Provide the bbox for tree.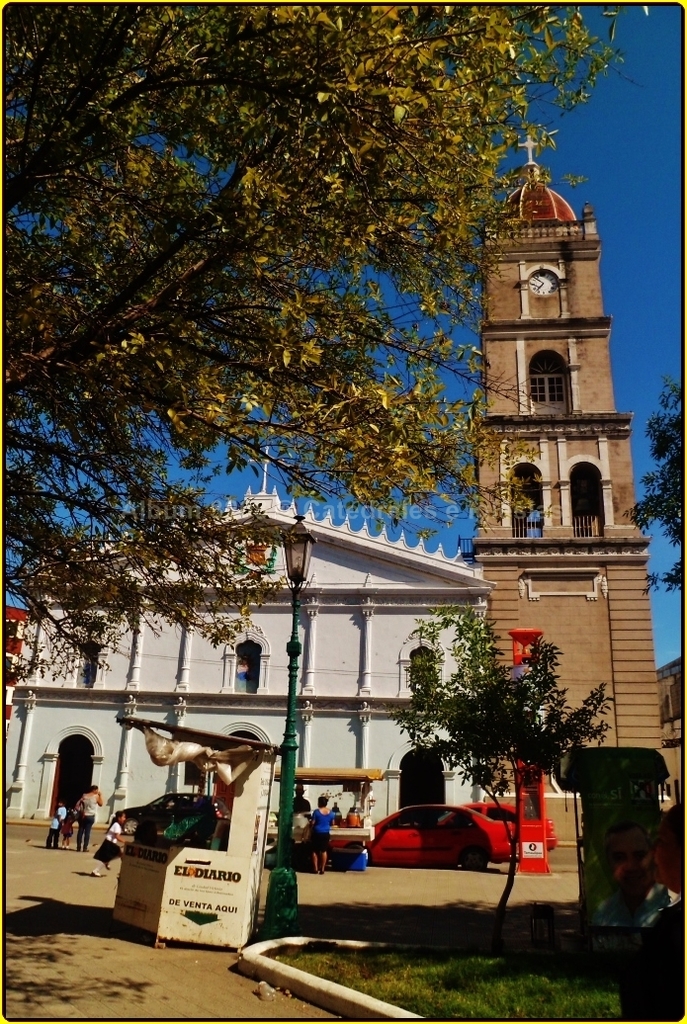
bbox(391, 635, 615, 820).
